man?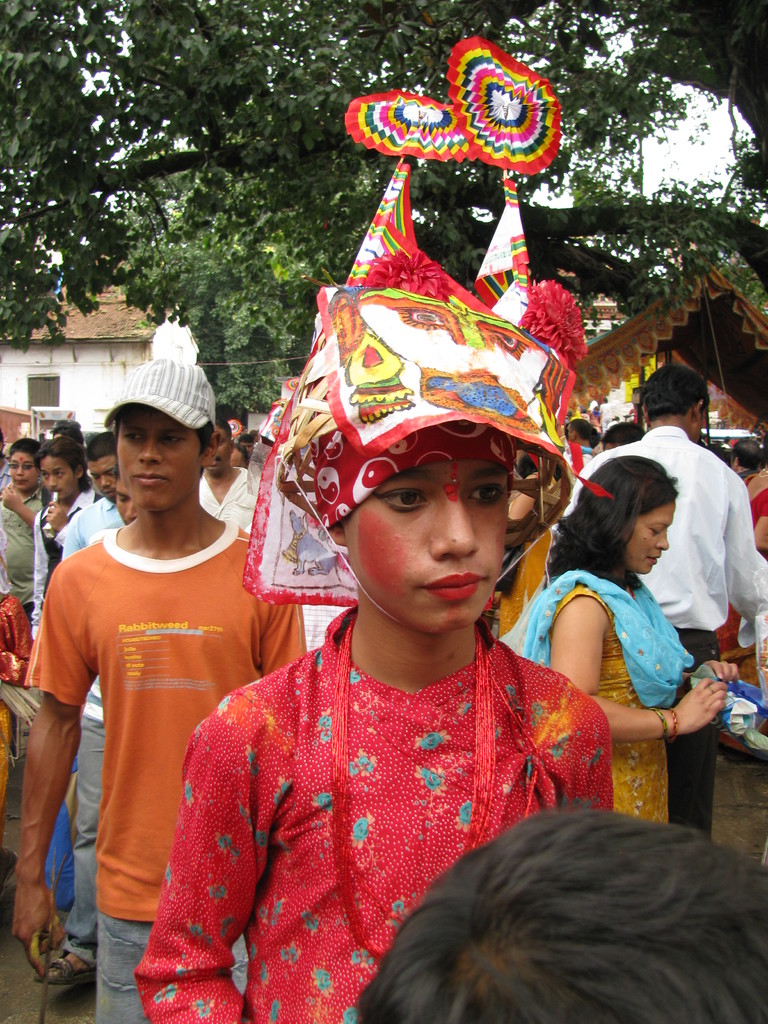
<box>30,440,166,982</box>
